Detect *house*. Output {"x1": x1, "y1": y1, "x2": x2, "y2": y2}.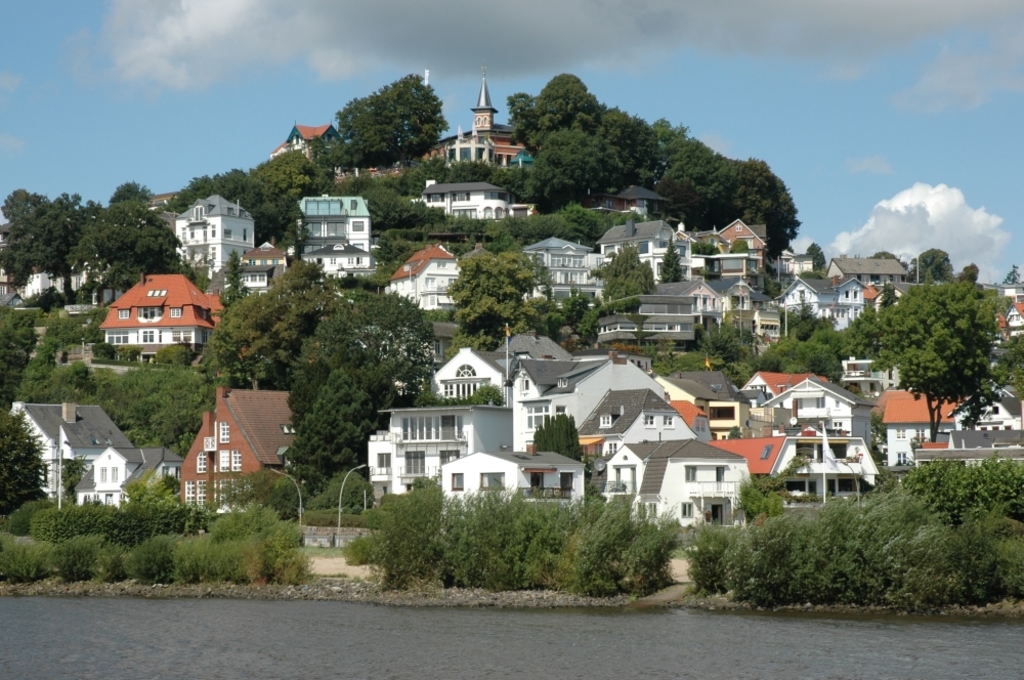
{"x1": 775, "y1": 243, "x2": 817, "y2": 279}.
